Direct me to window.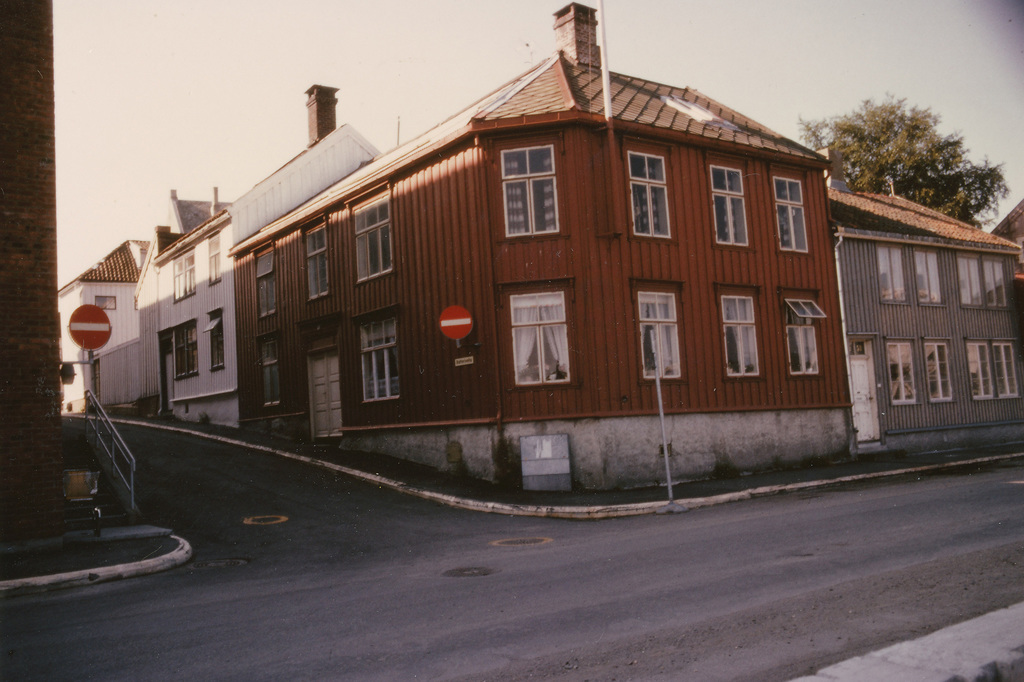
Direction: select_region(354, 303, 399, 402).
